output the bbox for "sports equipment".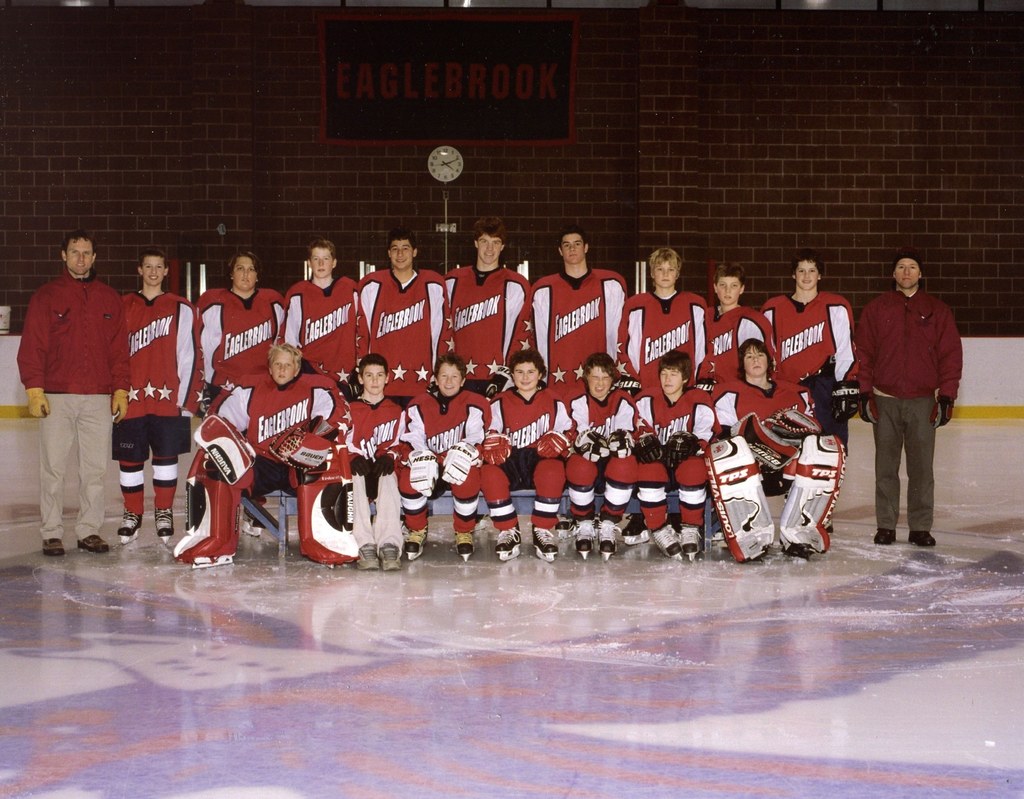
[x1=479, y1=428, x2=514, y2=464].
